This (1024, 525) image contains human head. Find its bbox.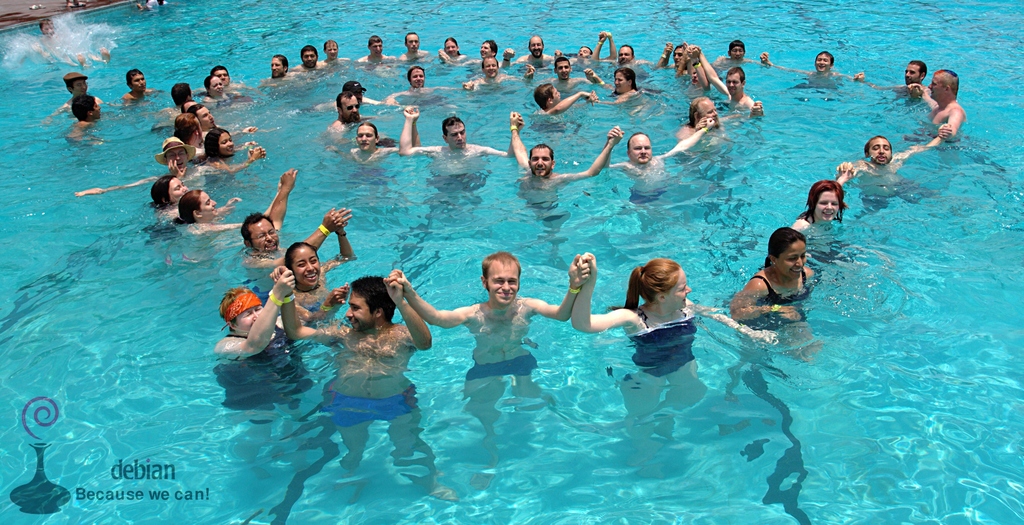
[x1=414, y1=67, x2=428, y2=85].
